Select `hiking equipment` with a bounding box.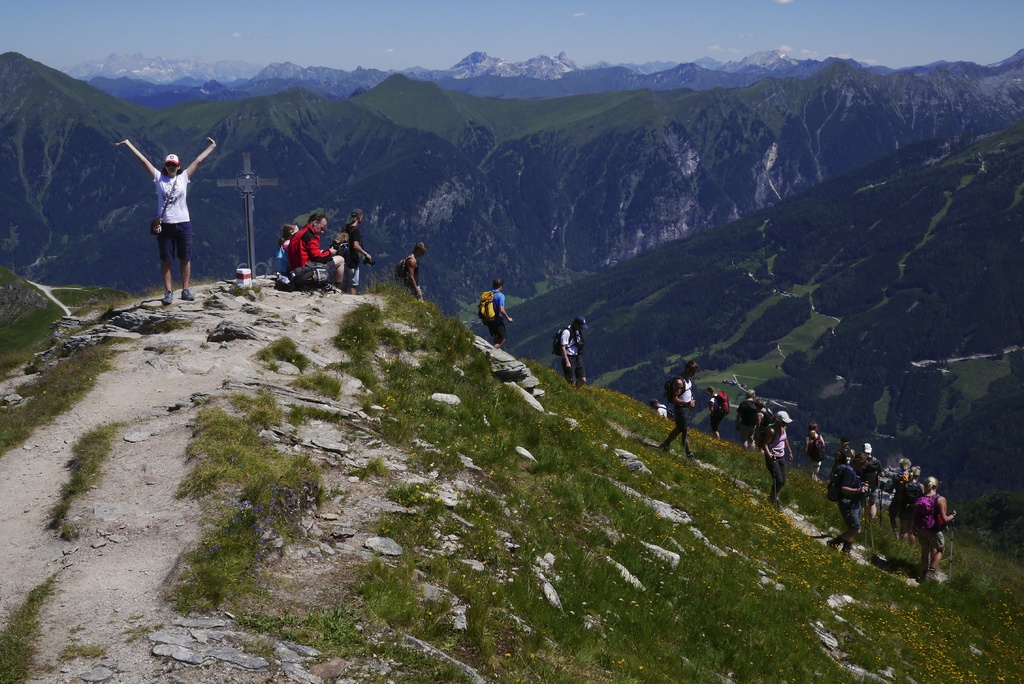
x1=865 y1=498 x2=877 y2=557.
